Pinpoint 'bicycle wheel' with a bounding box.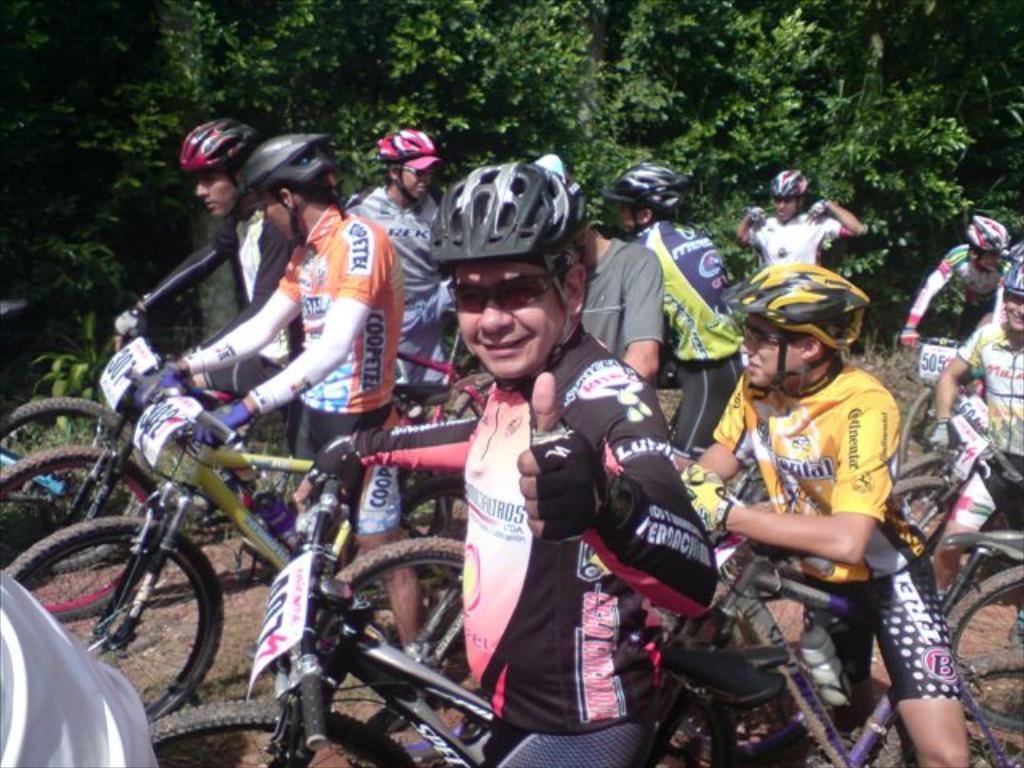
[x1=0, y1=398, x2=146, y2=578].
